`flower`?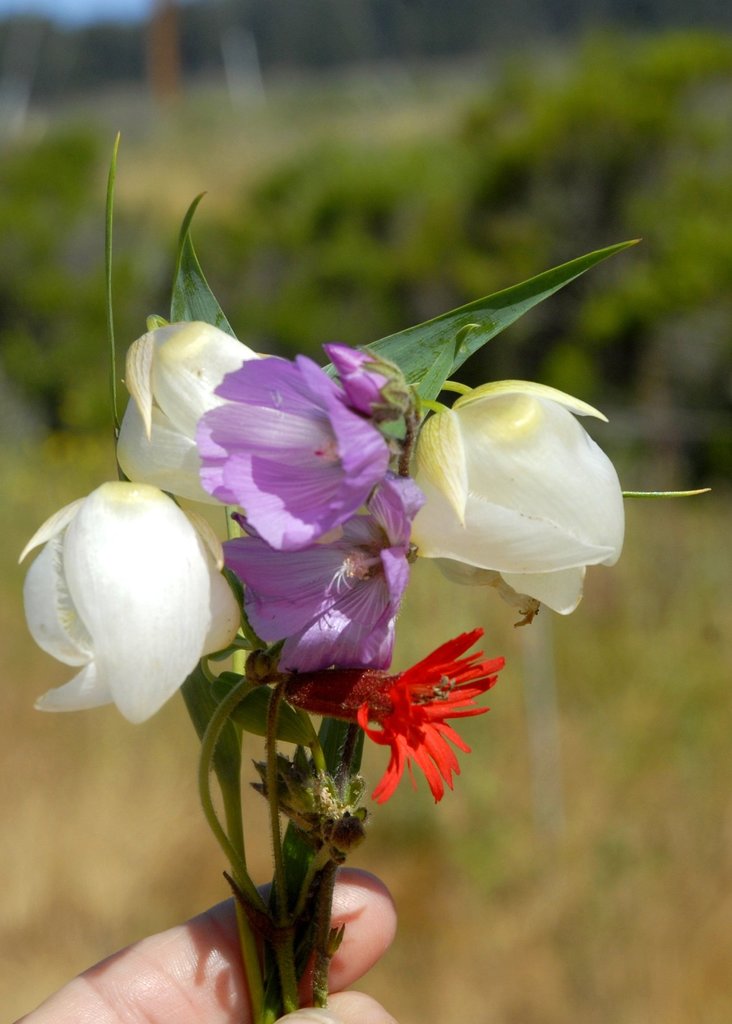
x1=399 y1=390 x2=642 y2=646
